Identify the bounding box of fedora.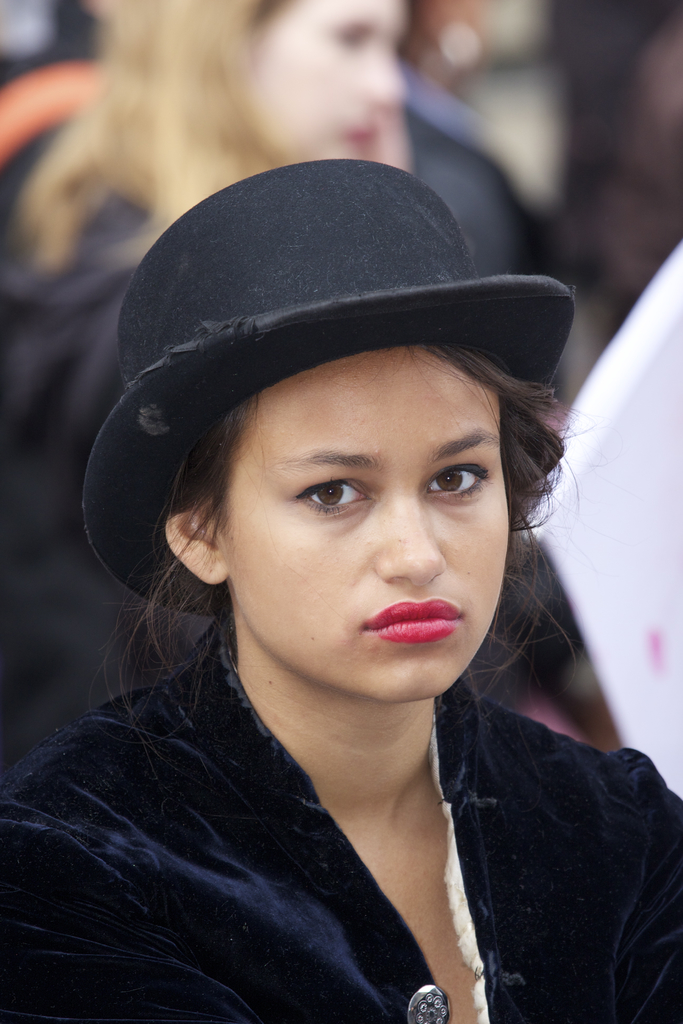
bbox(84, 162, 573, 614).
